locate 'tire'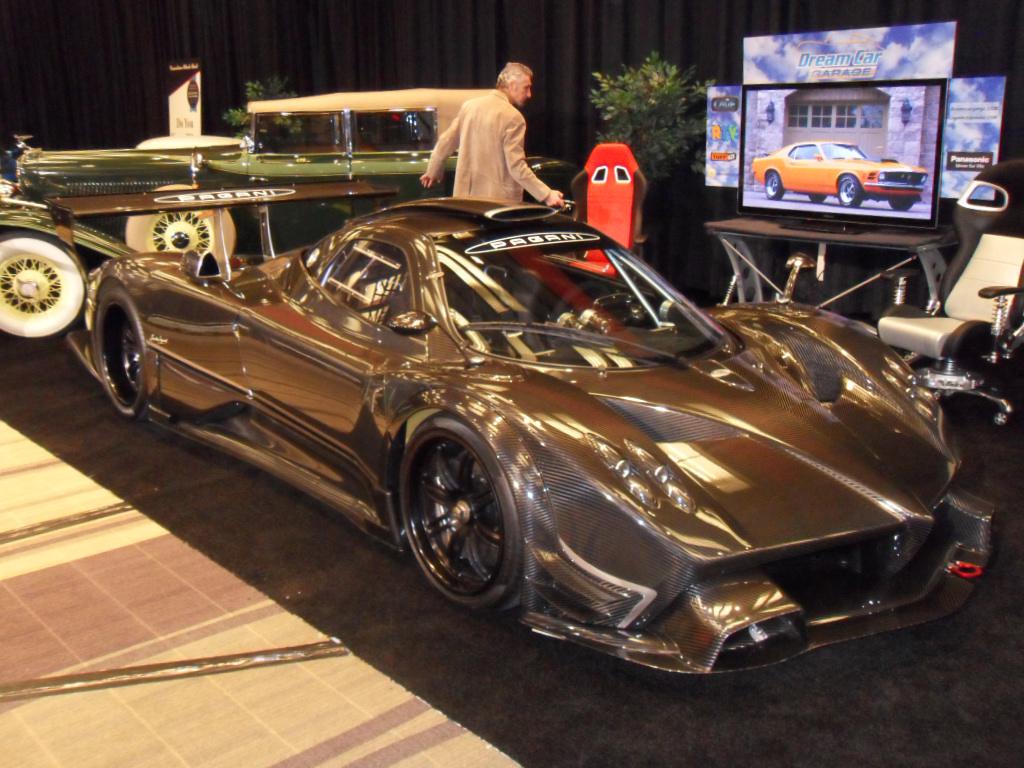
(837,174,868,209)
